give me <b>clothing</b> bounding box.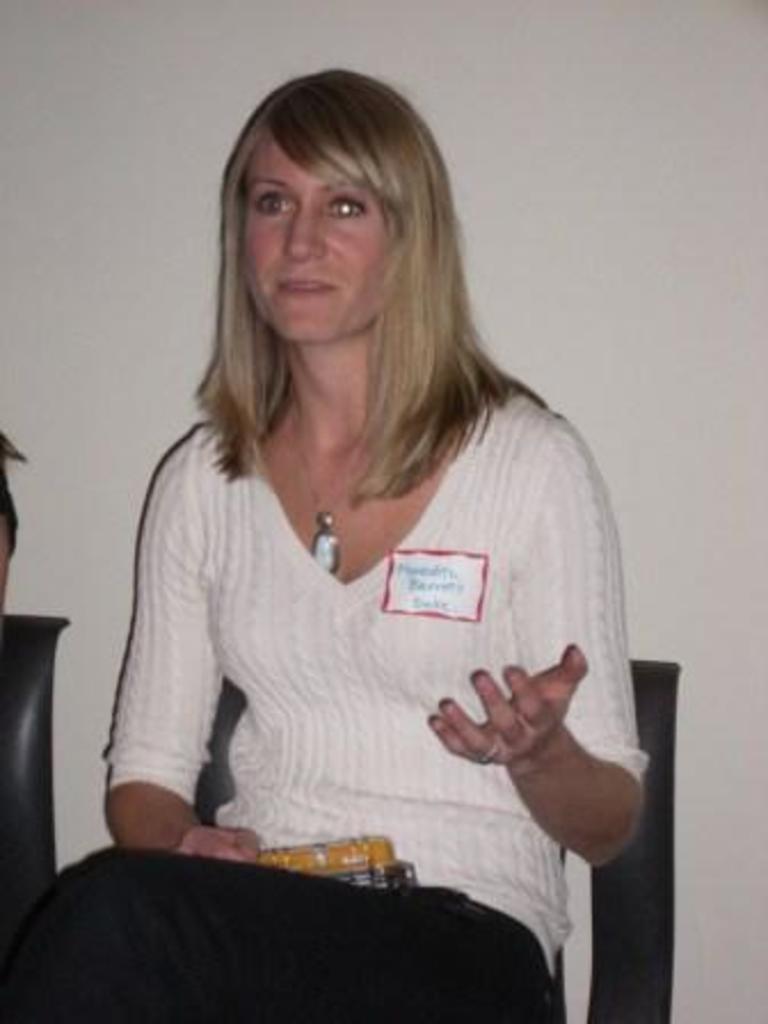
detection(110, 274, 656, 969).
